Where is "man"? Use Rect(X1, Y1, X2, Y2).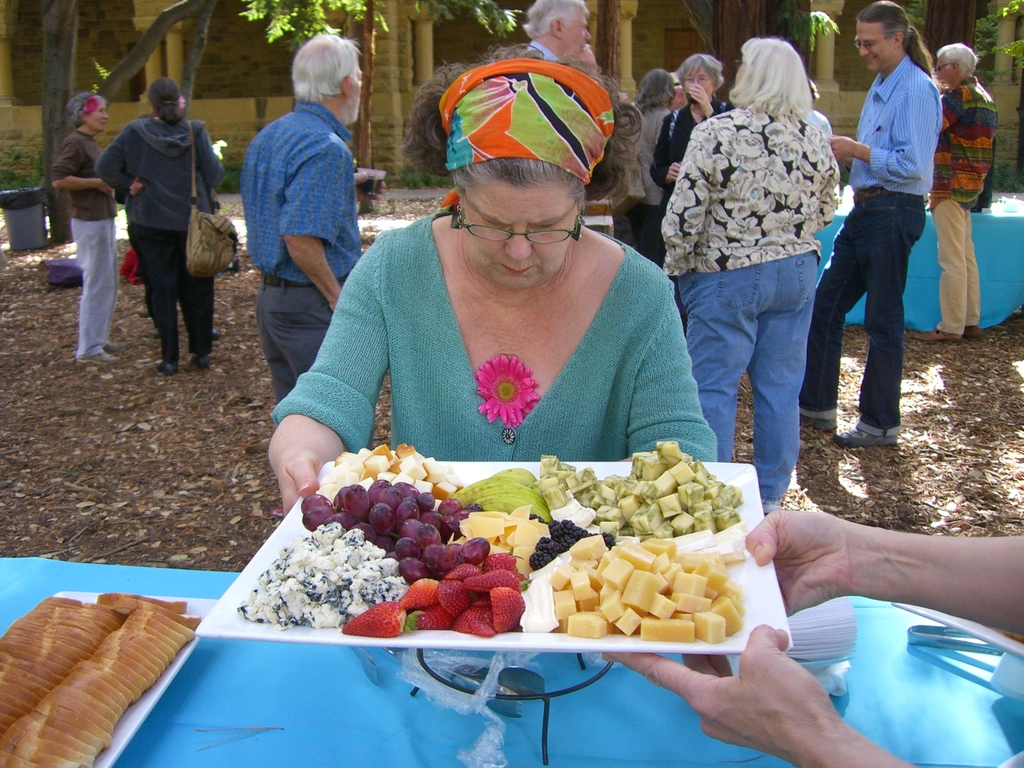
Rect(237, 29, 370, 406).
